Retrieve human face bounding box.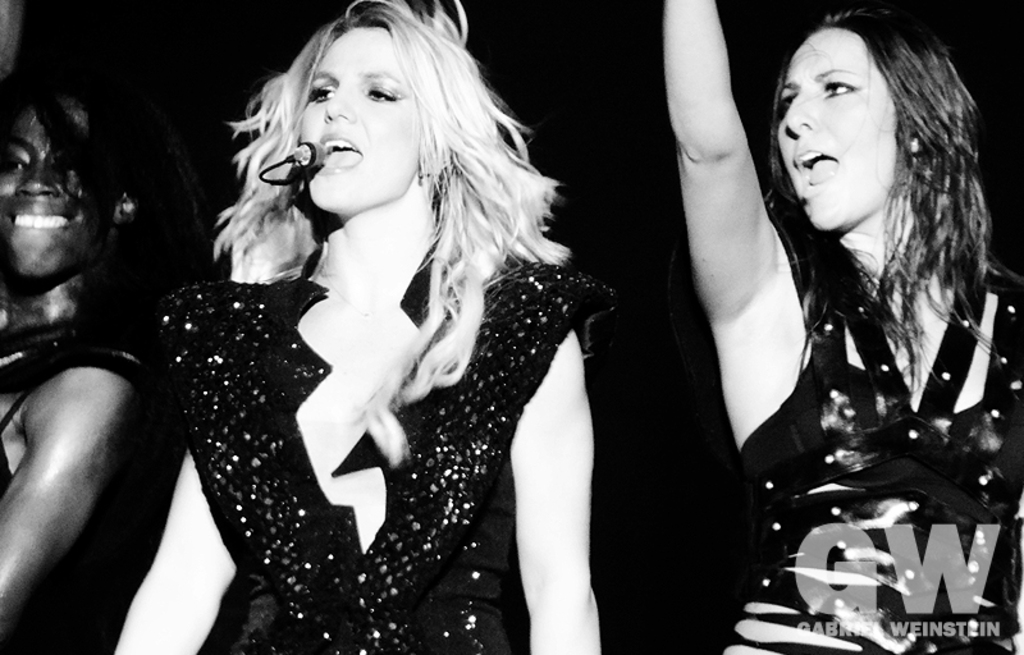
Bounding box: bbox=(301, 22, 420, 212).
